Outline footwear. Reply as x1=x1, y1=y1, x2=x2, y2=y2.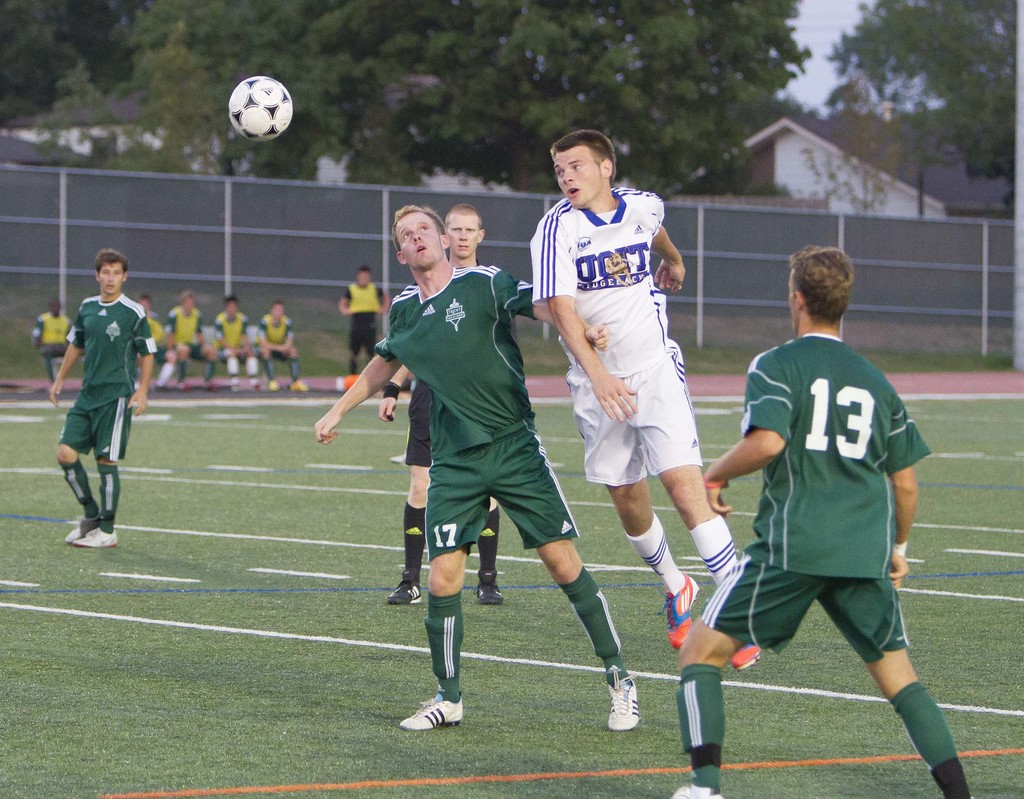
x1=248, y1=380, x2=264, y2=394.
